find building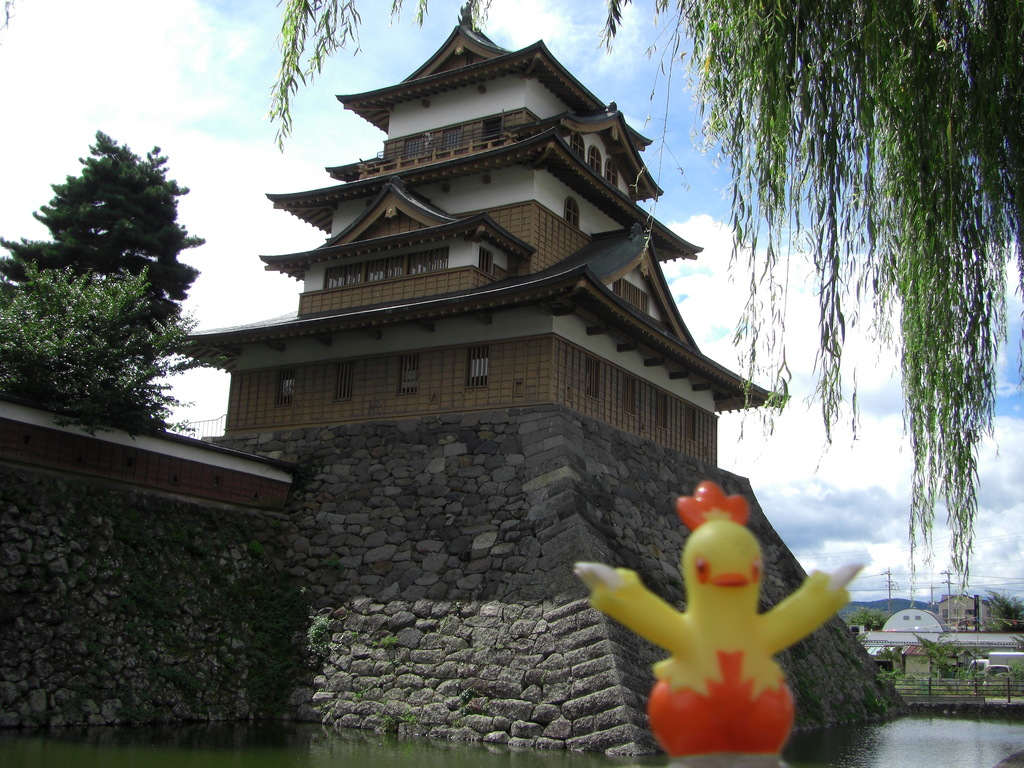
(171, 12, 785, 470)
